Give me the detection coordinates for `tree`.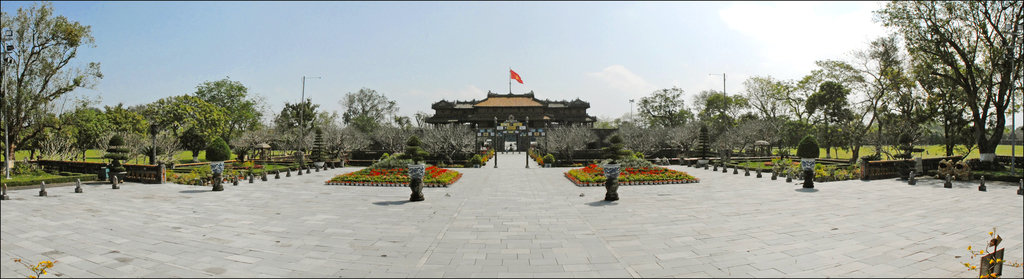
box(40, 111, 91, 153).
